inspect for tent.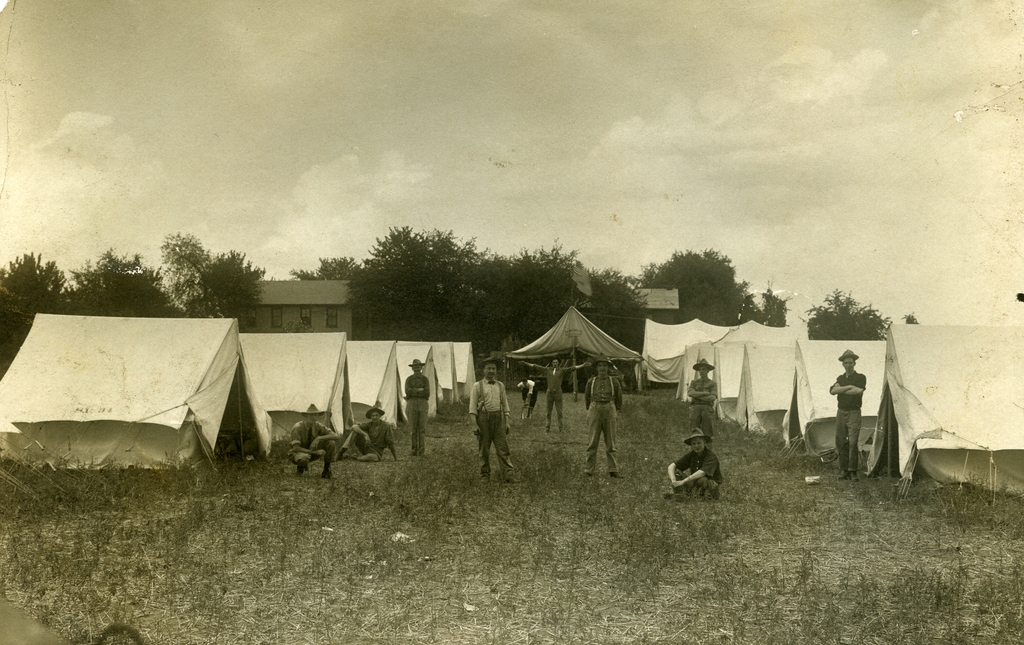
Inspection: 885 326 1023 510.
